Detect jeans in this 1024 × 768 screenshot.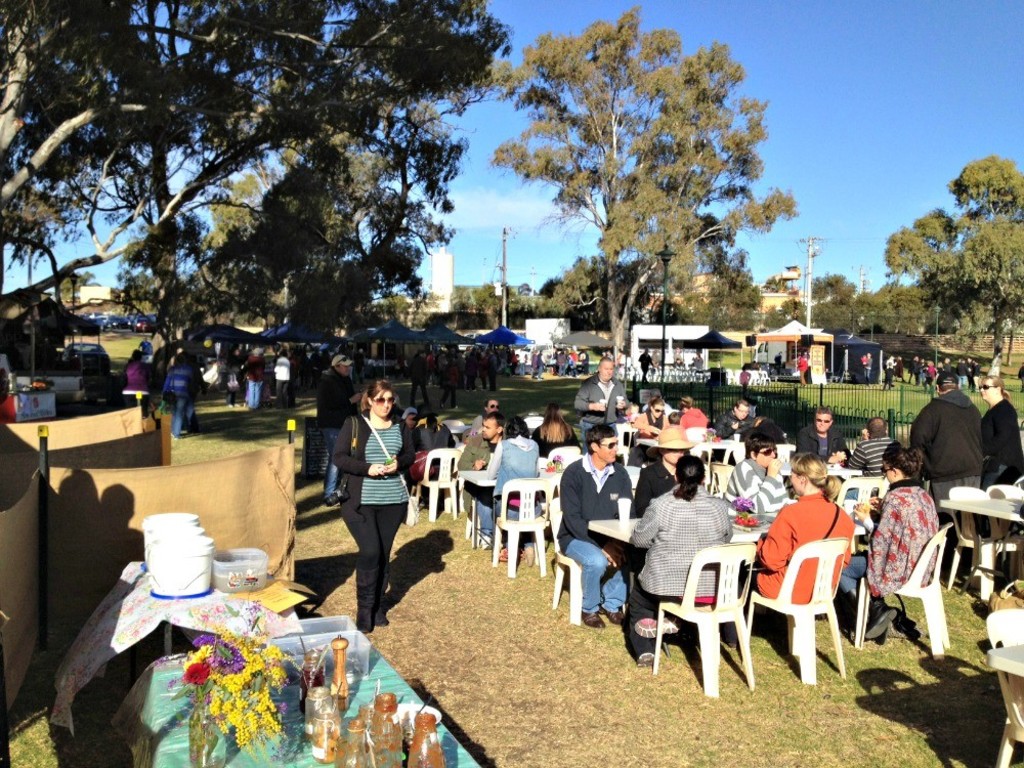
Detection: [172, 396, 202, 442].
